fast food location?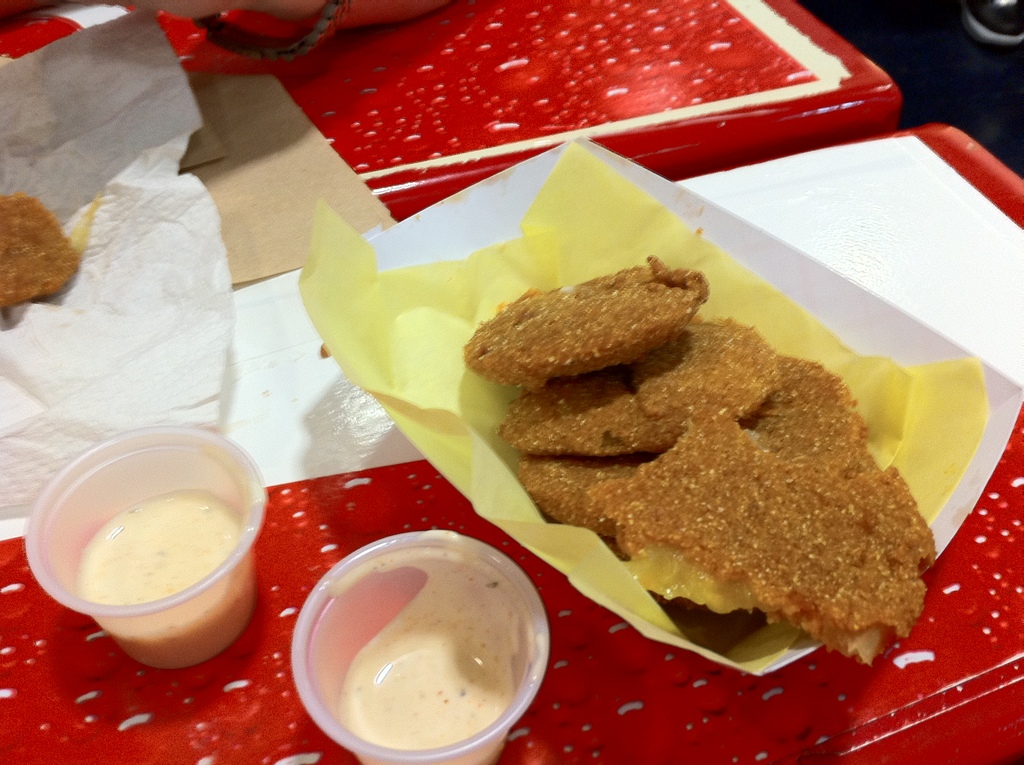
{"left": 496, "top": 309, "right": 782, "bottom": 449}
